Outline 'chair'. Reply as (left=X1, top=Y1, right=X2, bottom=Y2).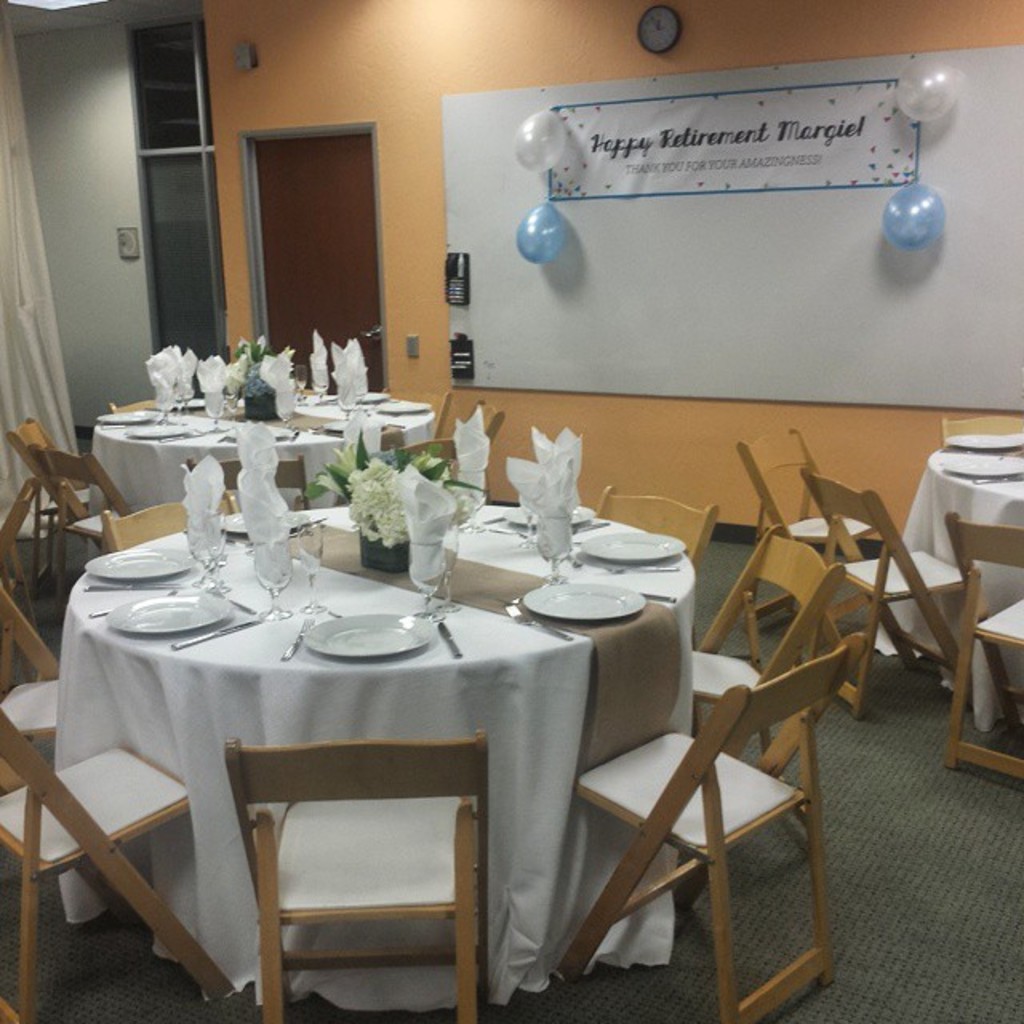
(left=0, top=702, right=248, bottom=1022).
